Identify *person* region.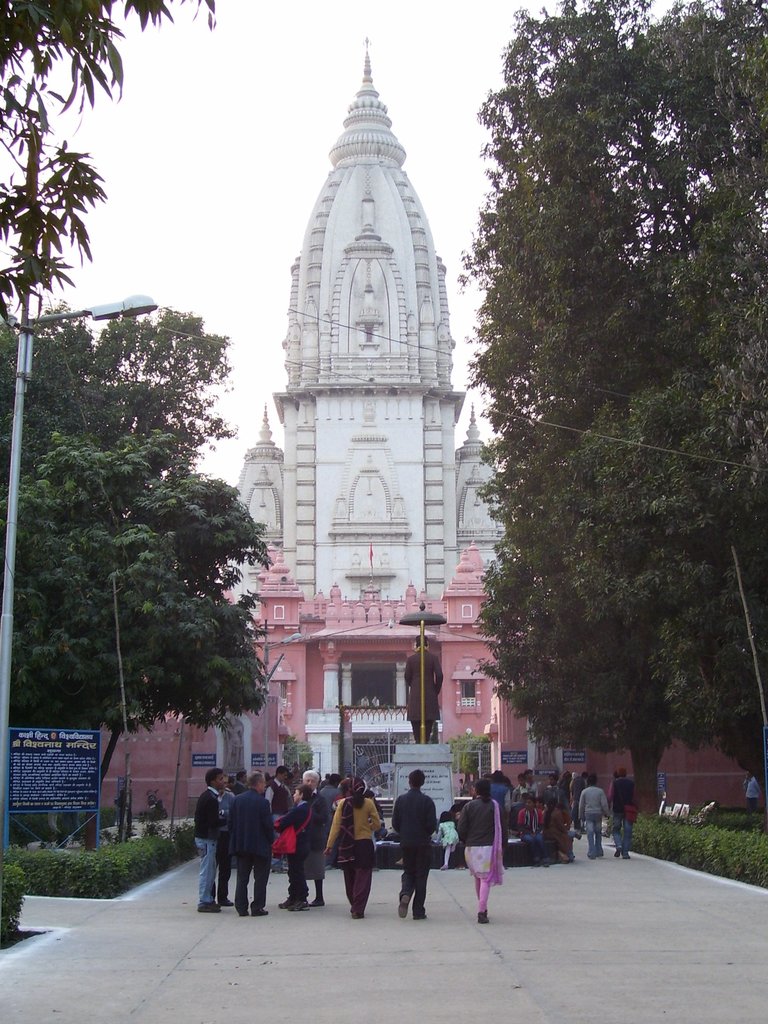
Region: select_region(491, 771, 509, 868).
